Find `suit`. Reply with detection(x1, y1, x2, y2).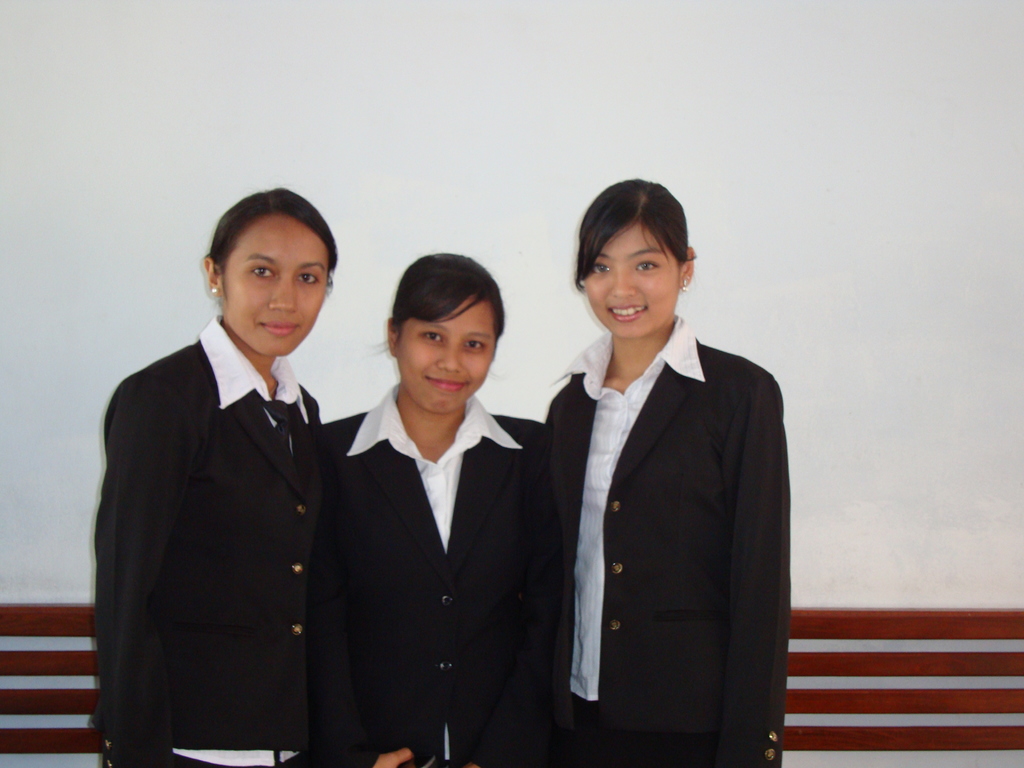
detection(324, 381, 546, 767).
